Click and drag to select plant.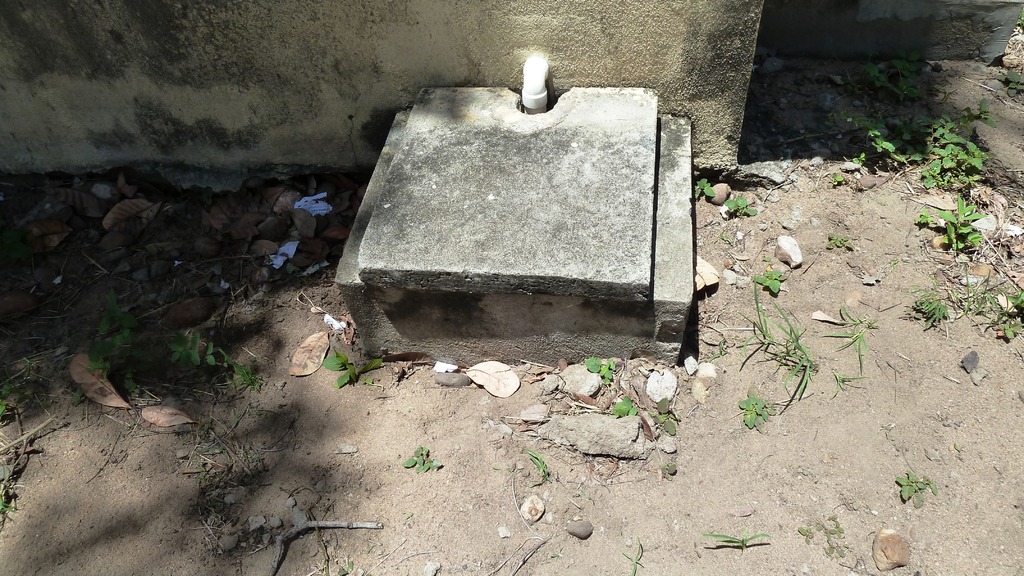
Selection: (900, 478, 926, 503).
